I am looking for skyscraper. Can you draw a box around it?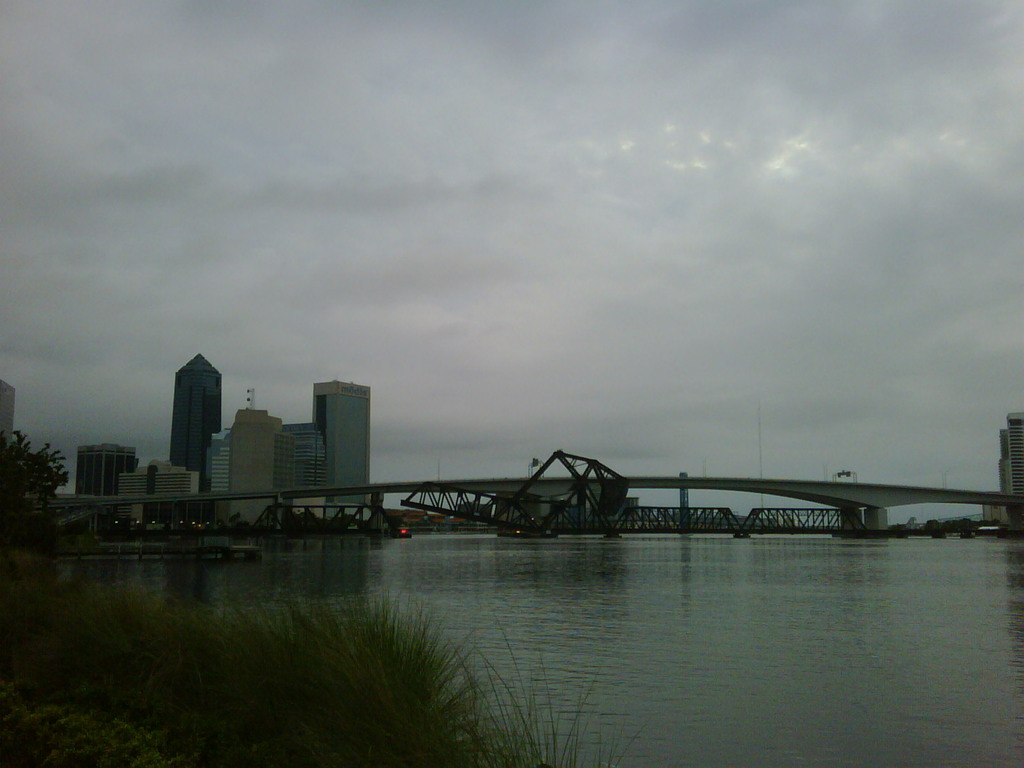
Sure, the bounding box is crop(166, 340, 220, 499).
